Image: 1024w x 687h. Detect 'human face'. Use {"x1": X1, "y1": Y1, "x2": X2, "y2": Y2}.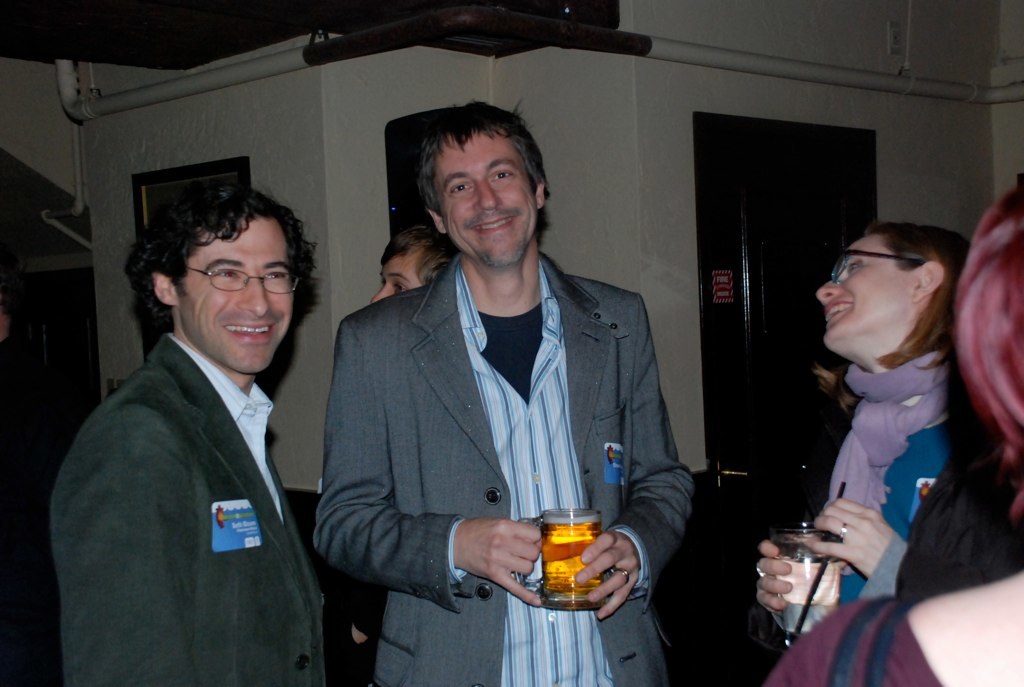
{"x1": 436, "y1": 129, "x2": 540, "y2": 270}.
